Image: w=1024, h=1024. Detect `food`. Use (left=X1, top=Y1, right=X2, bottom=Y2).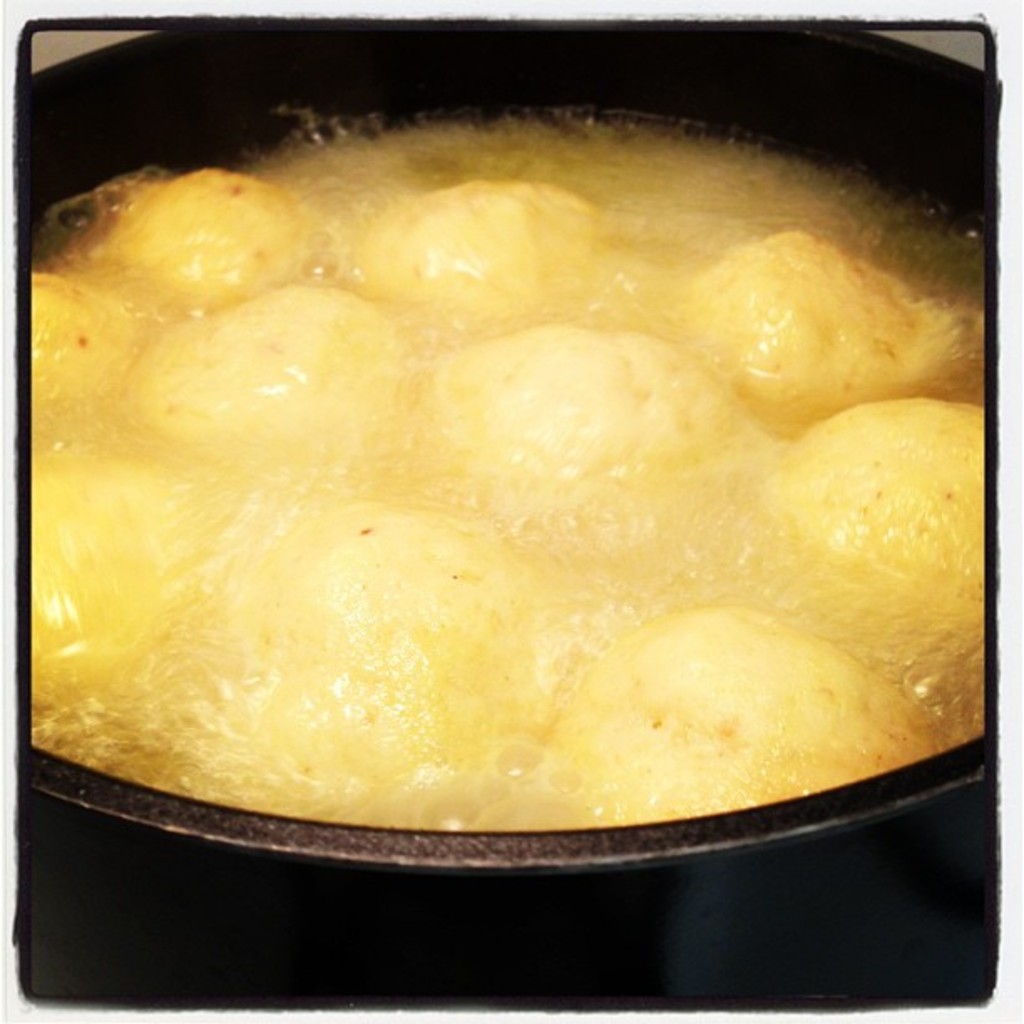
(left=27, top=55, right=996, bottom=868).
